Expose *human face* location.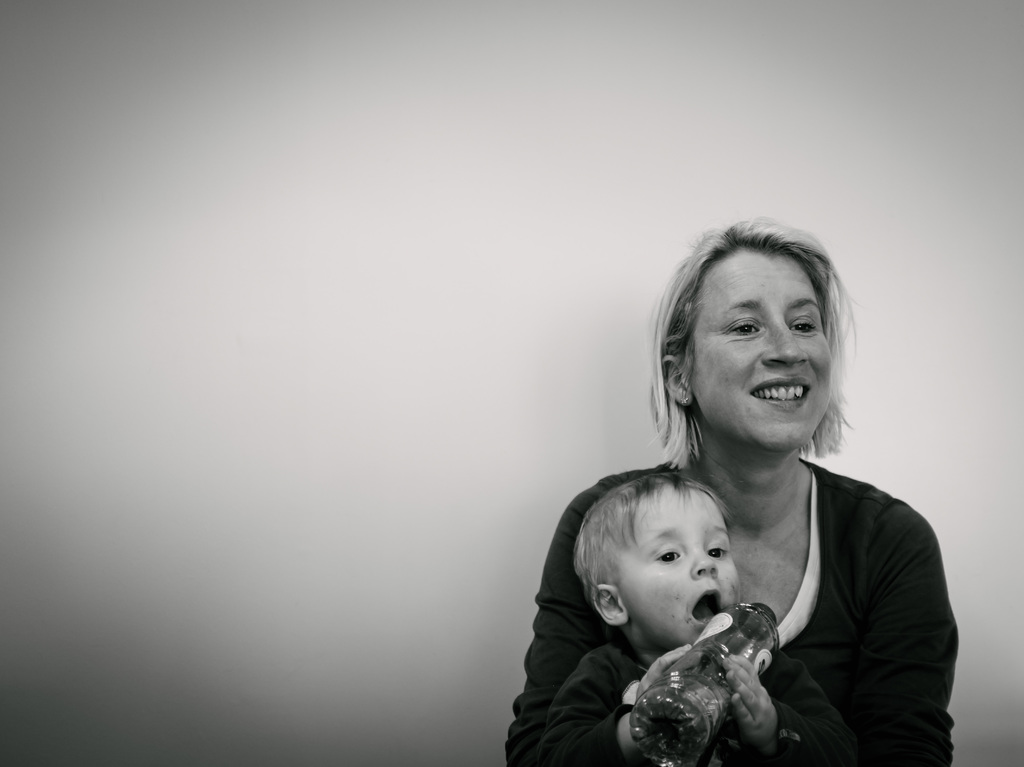
Exposed at region(688, 247, 832, 448).
